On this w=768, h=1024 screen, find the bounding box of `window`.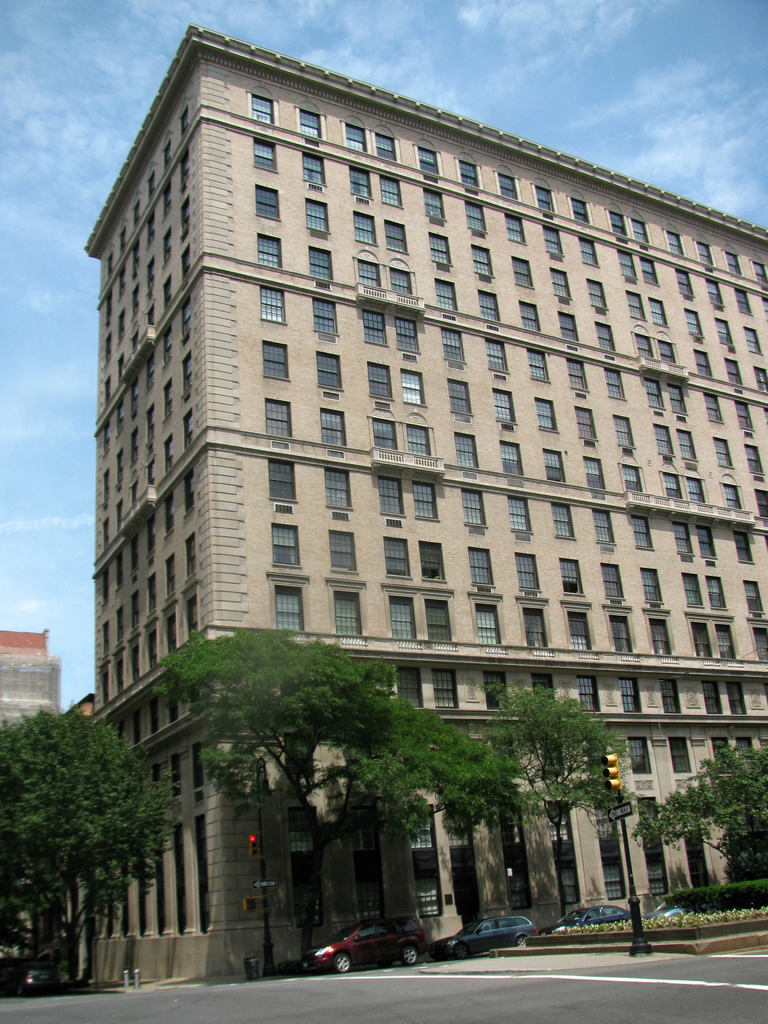
Bounding box: crop(462, 490, 483, 524).
